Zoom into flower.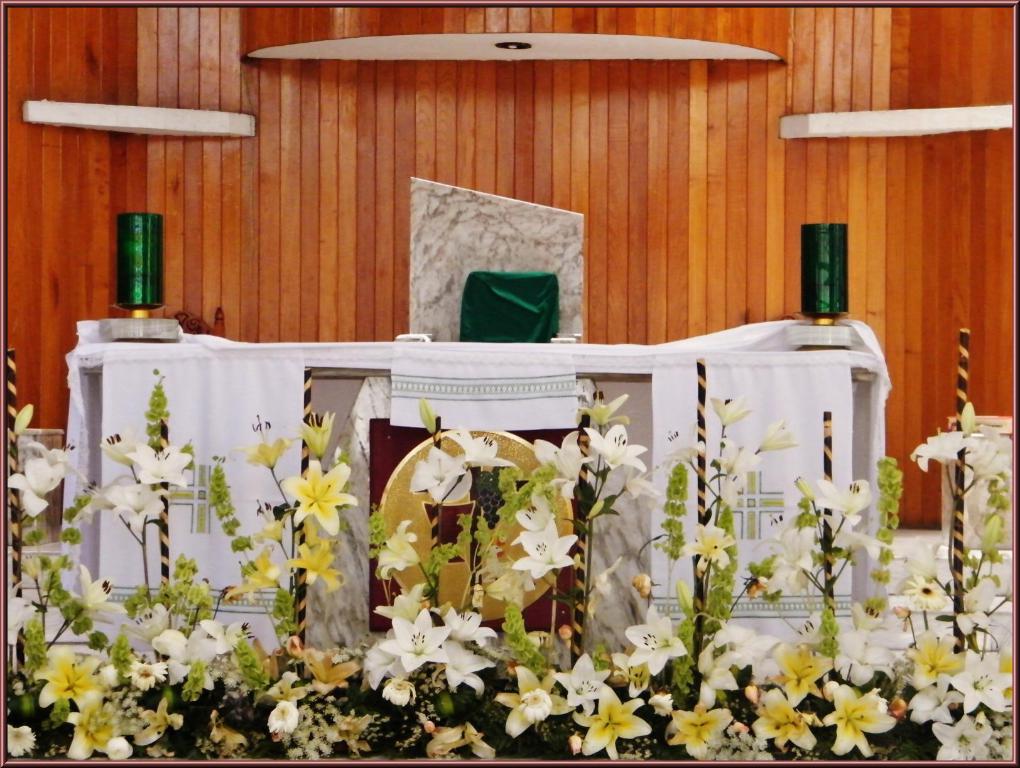
Zoom target: box=[265, 696, 303, 733].
